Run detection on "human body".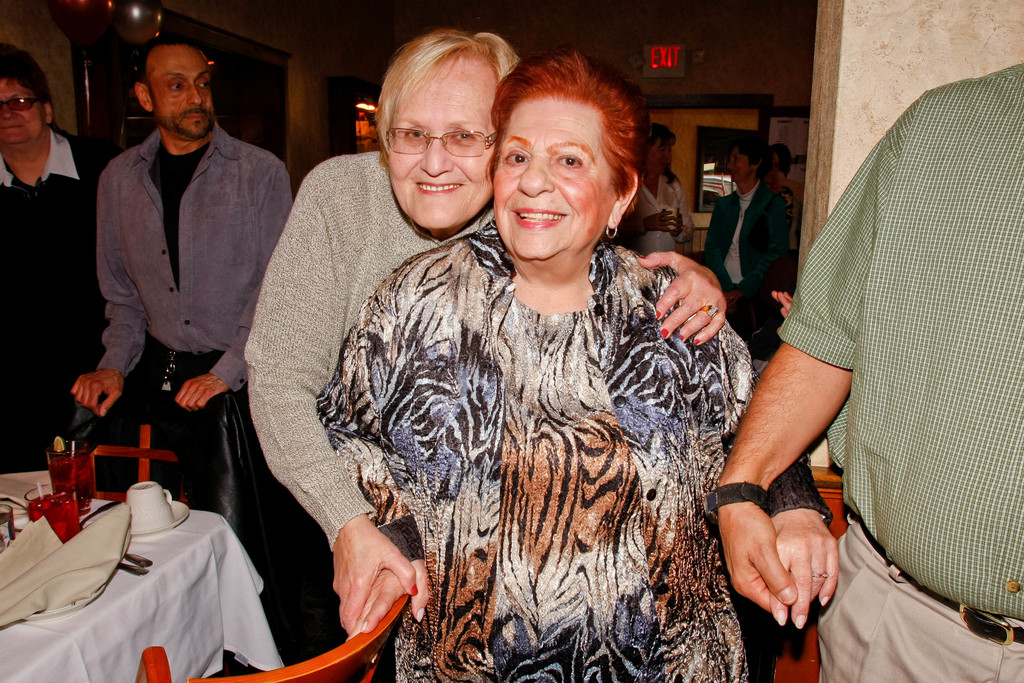
Result: crop(701, 132, 790, 300).
